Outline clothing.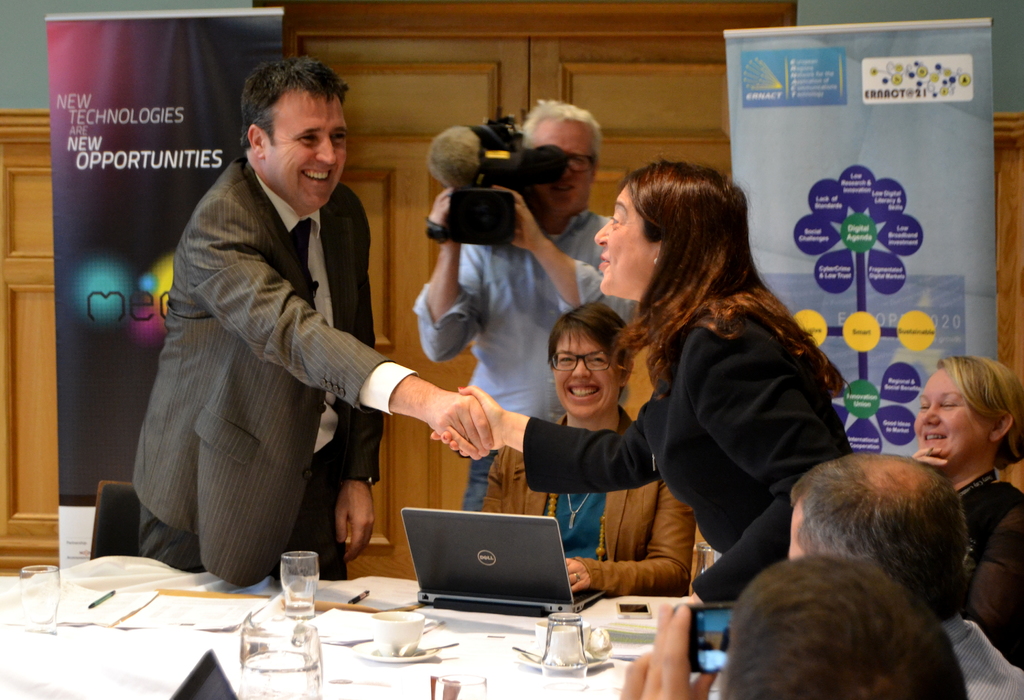
Outline: 413,209,643,513.
